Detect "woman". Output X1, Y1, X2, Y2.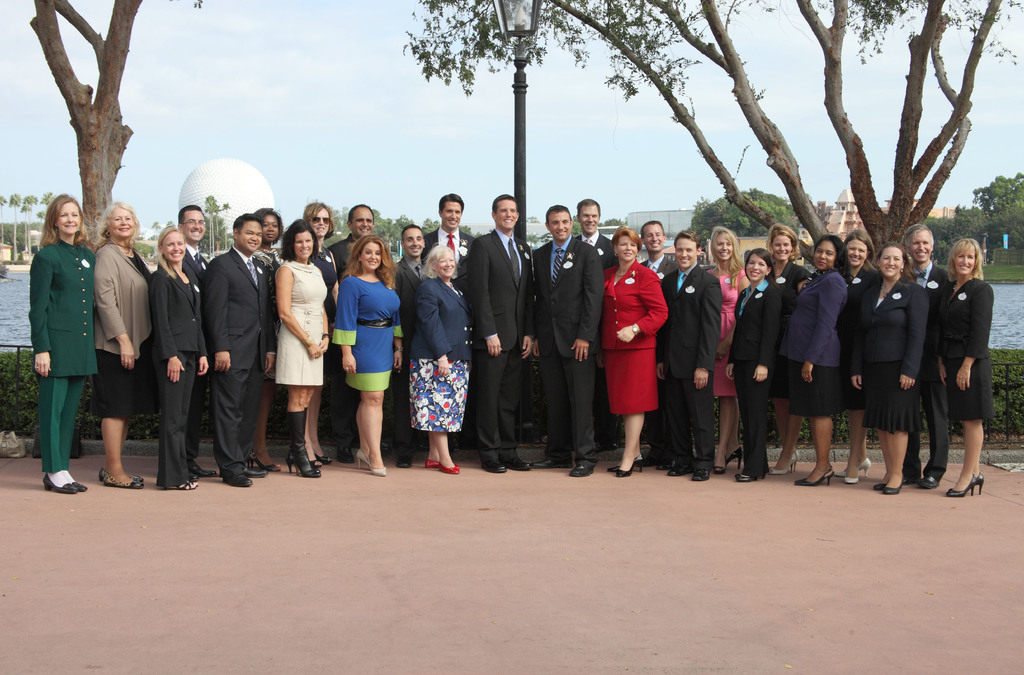
401, 246, 474, 472.
